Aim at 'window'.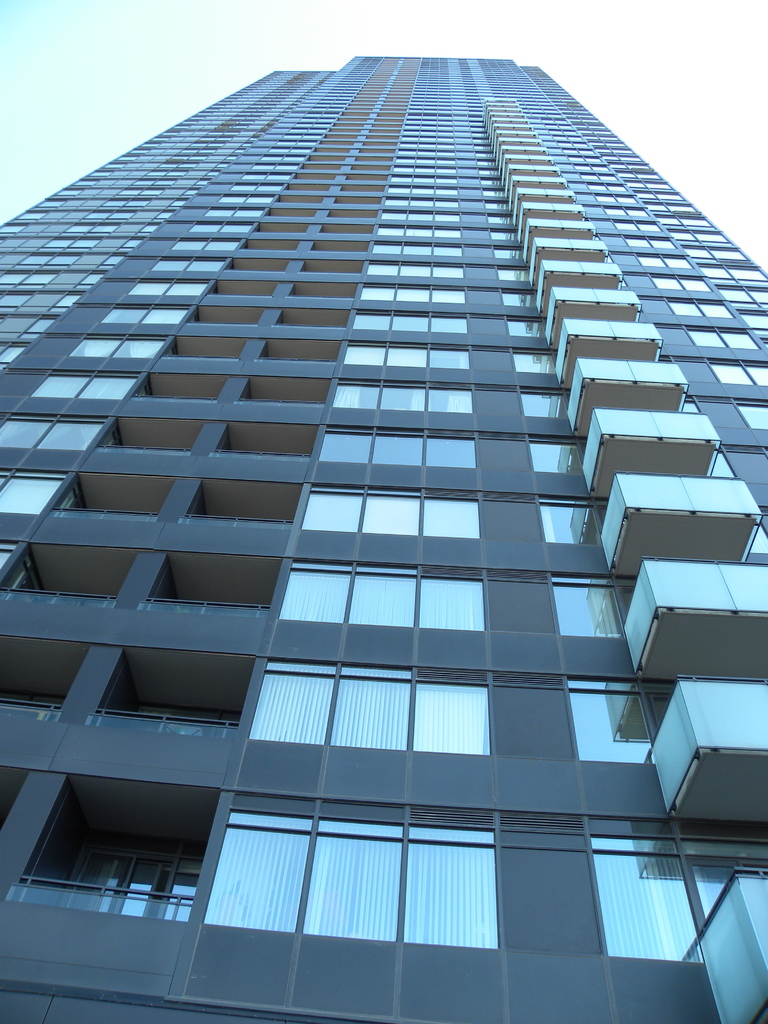
Aimed at rect(390, 803, 499, 953).
